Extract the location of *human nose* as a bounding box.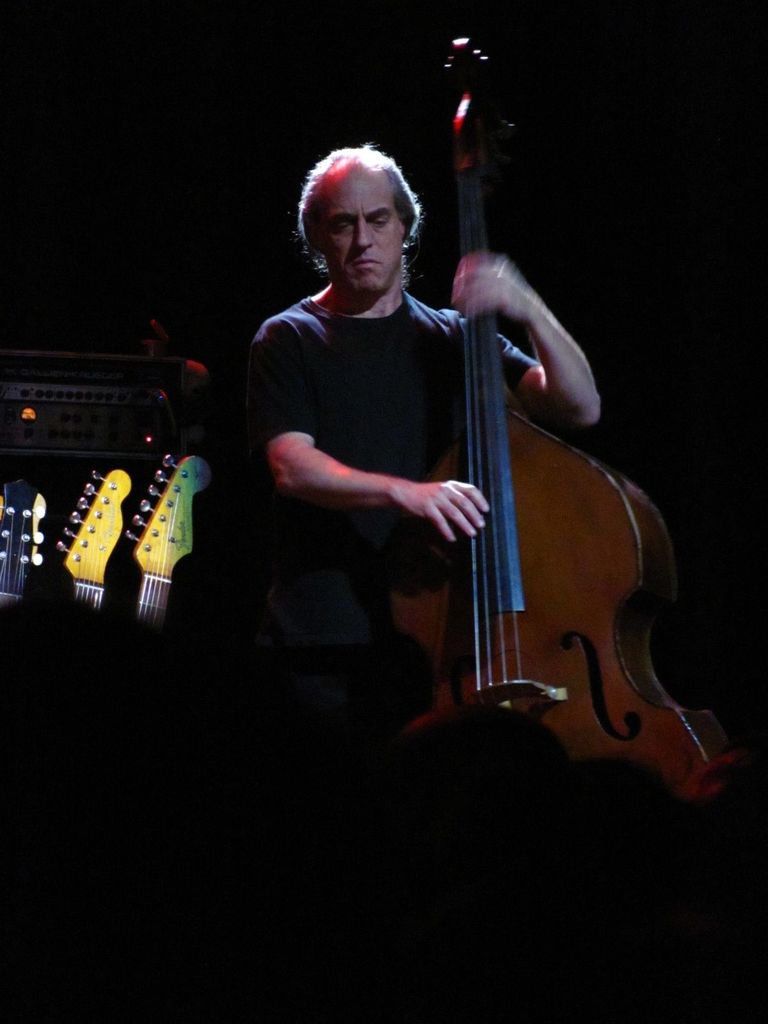
region(353, 217, 372, 252).
